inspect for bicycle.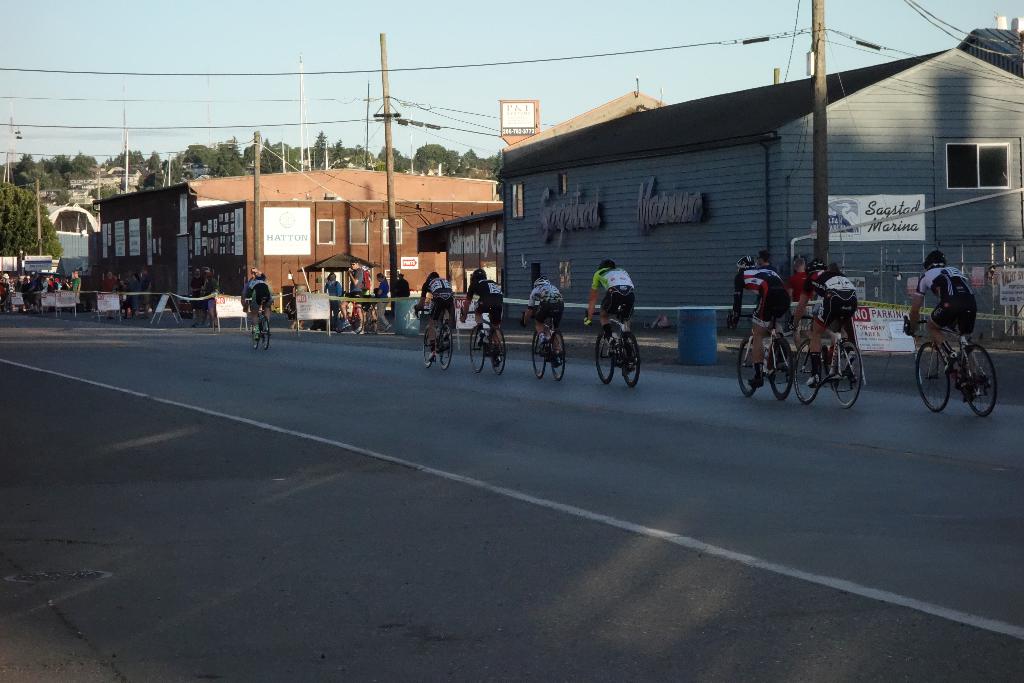
Inspection: box=[453, 309, 510, 376].
